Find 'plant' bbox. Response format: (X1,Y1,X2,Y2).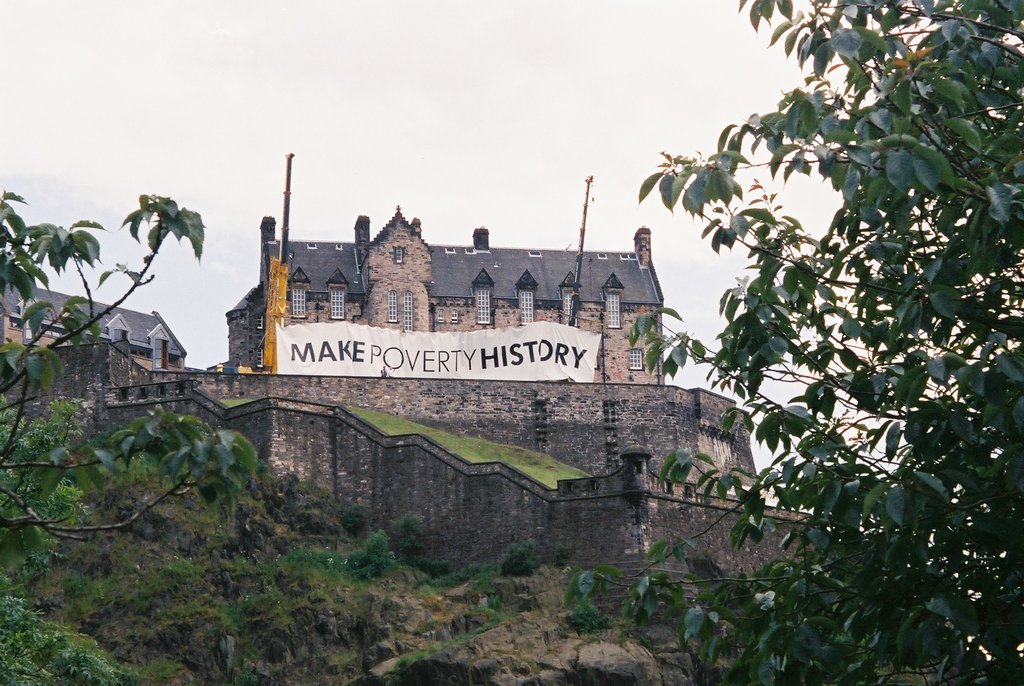
(568,596,617,654).
